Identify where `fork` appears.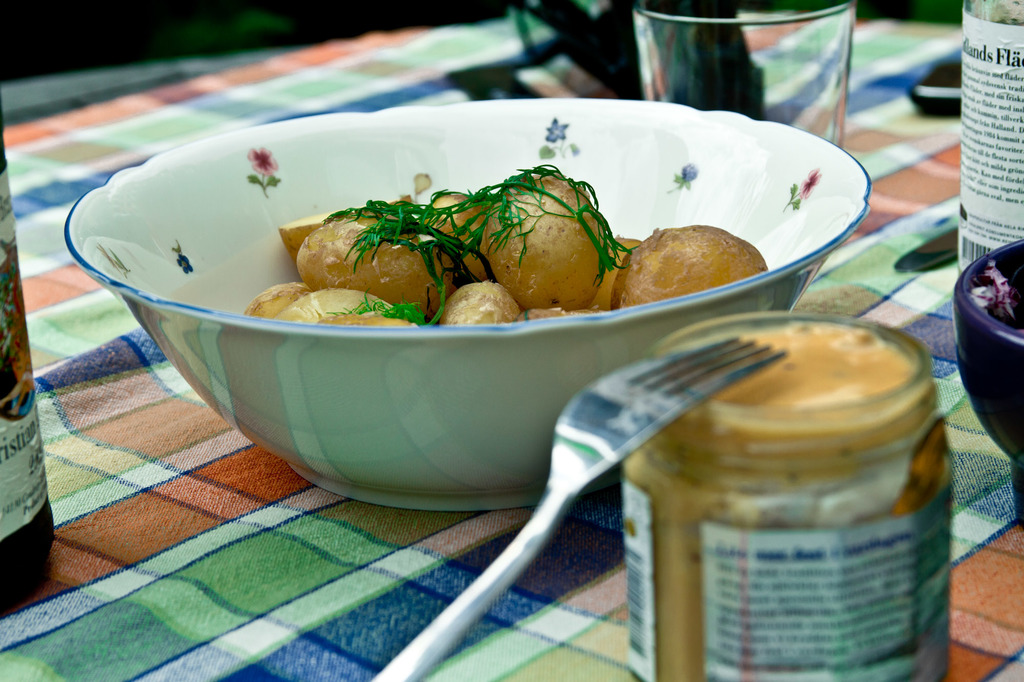
Appears at rect(362, 351, 788, 681).
